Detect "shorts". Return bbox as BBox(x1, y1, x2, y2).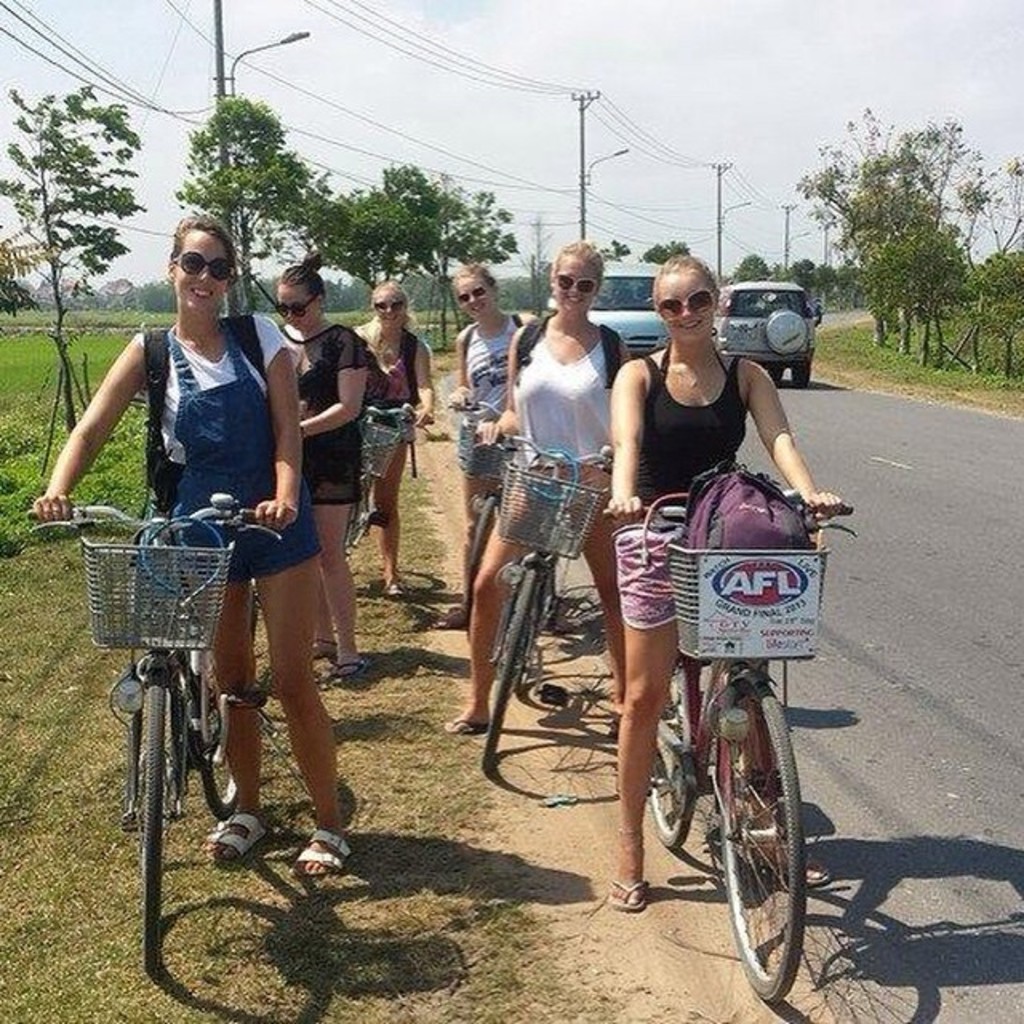
BBox(168, 506, 315, 584).
